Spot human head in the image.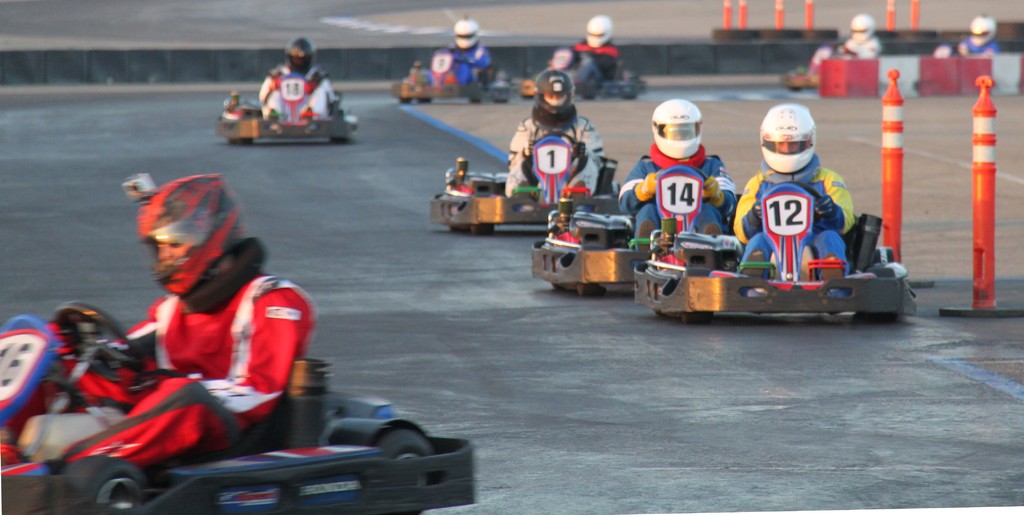
human head found at BBox(849, 12, 874, 37).
